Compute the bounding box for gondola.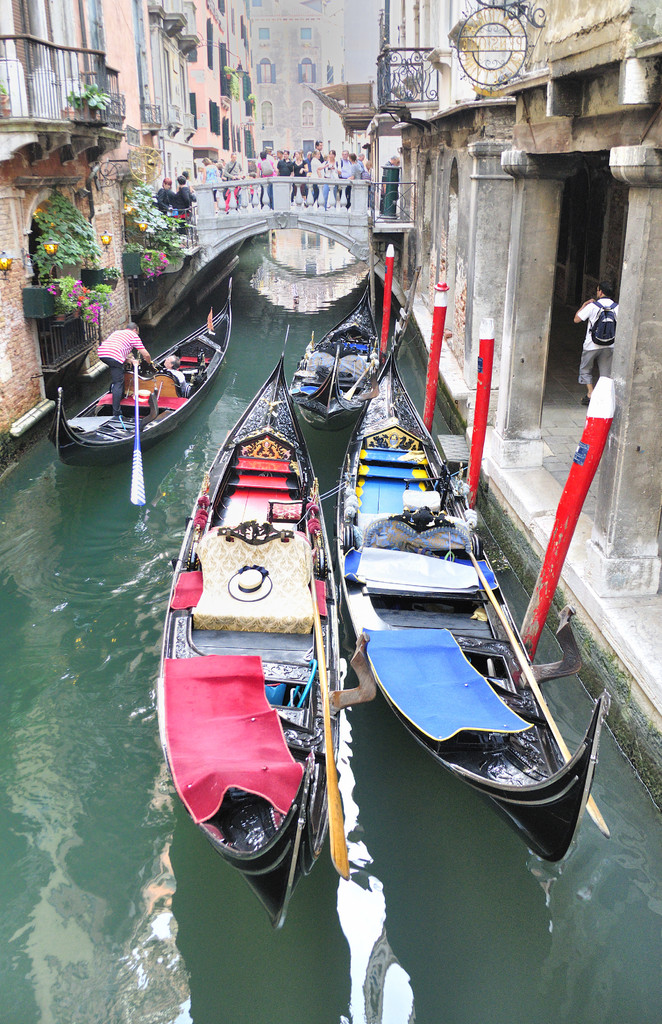
<region>49, 282, 234, 462</region>.
